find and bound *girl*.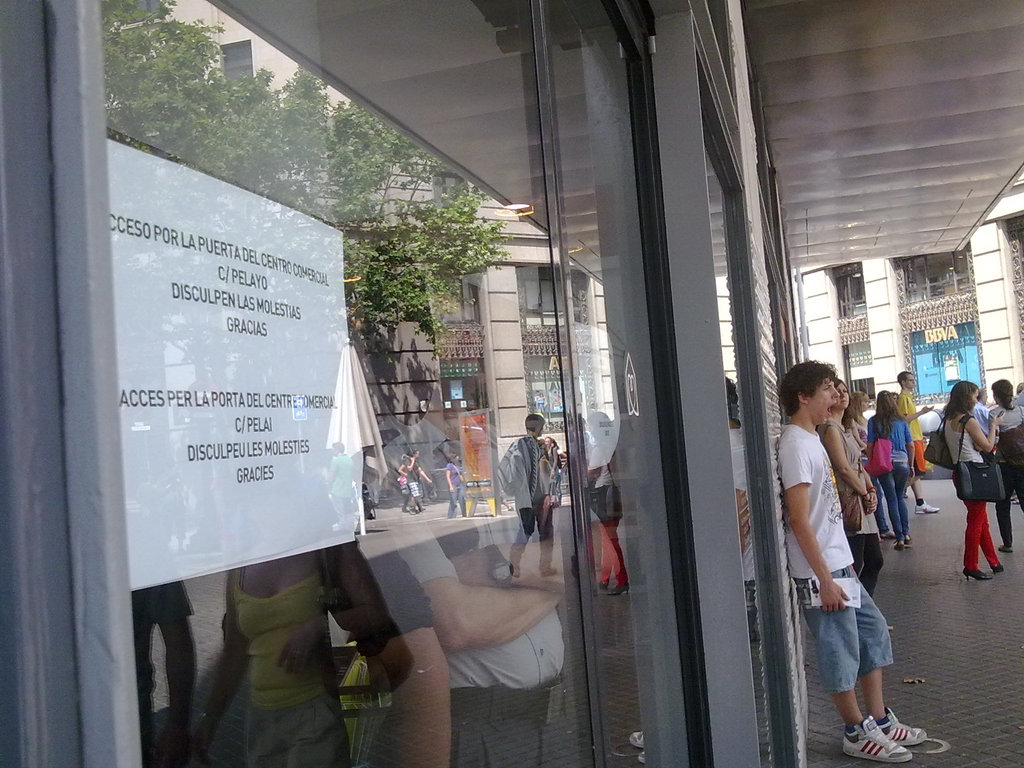
Bound: region(863, 390, 915, 552).
